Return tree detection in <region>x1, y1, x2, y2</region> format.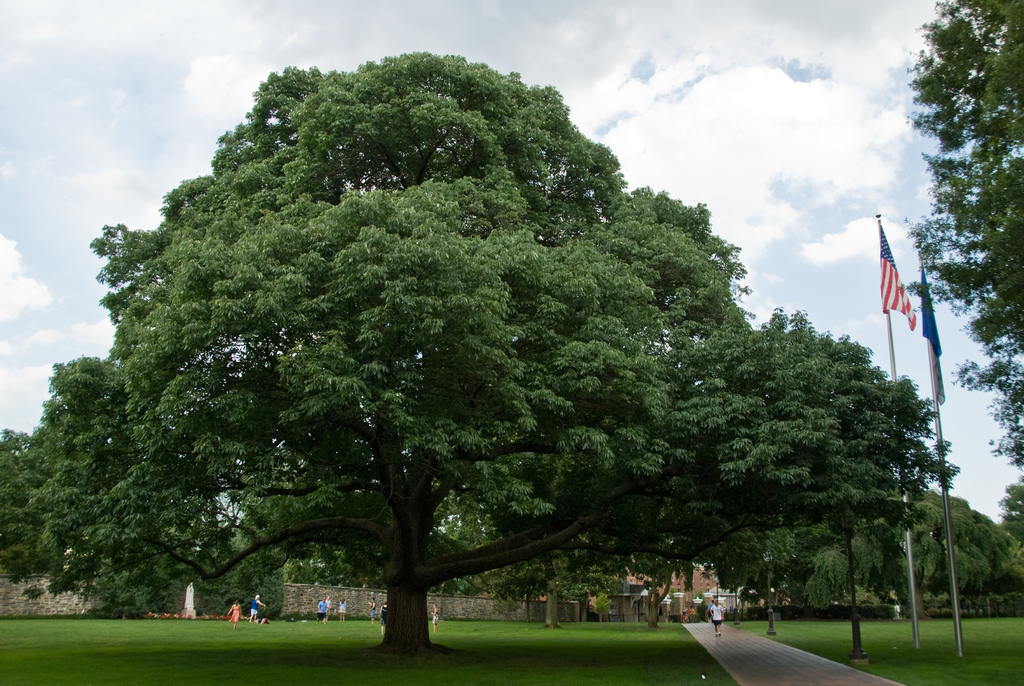
<region>254, 459, 410, 581</region>.
